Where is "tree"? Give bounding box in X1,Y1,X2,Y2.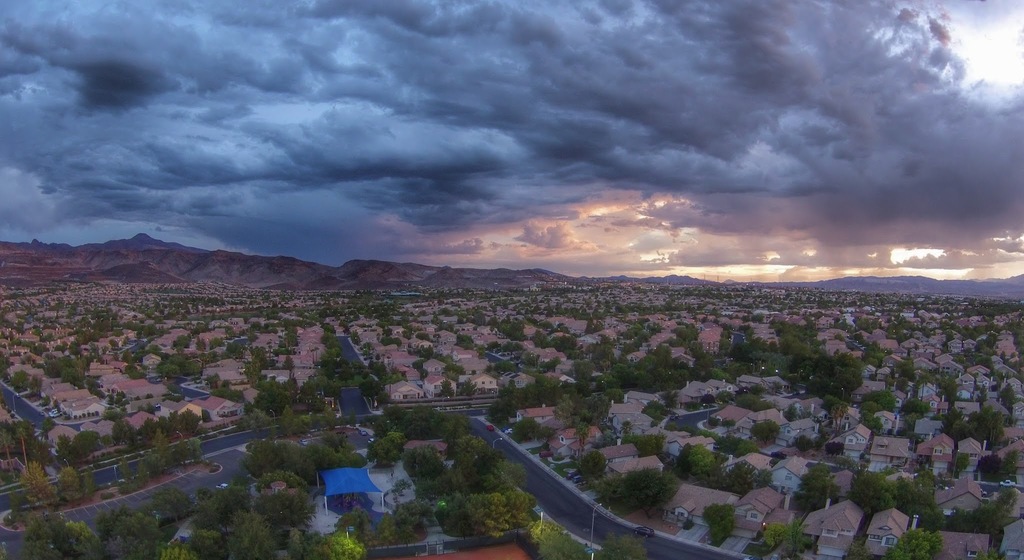
227,326,234,335.
